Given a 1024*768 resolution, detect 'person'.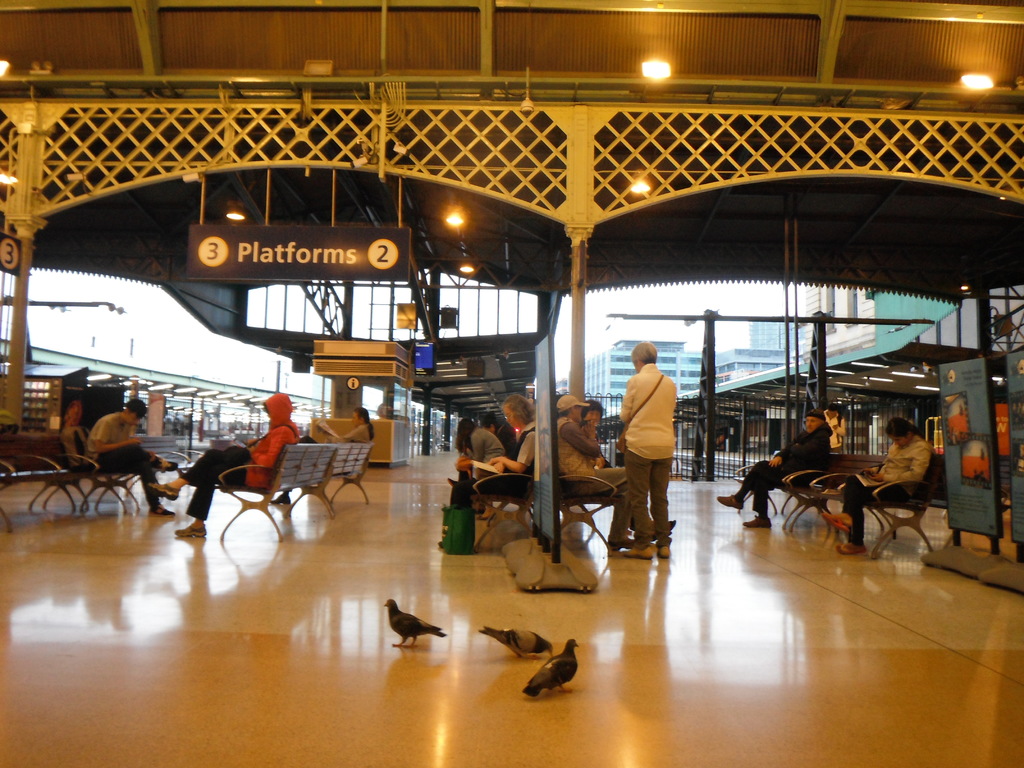
left=332, top=408, right=374, bottom=442.
